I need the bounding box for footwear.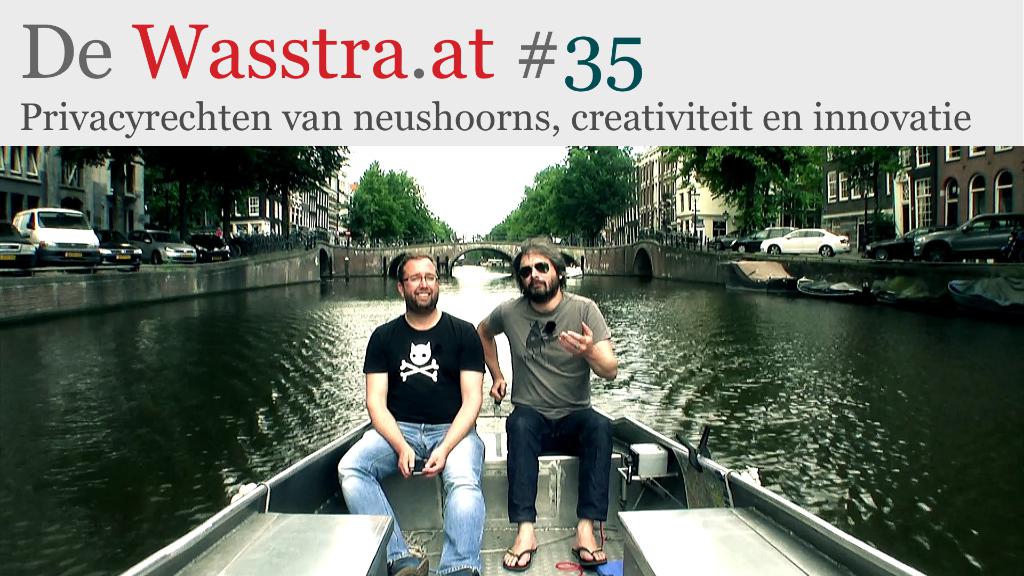
Here it is: [568, 534, 612, 569].
